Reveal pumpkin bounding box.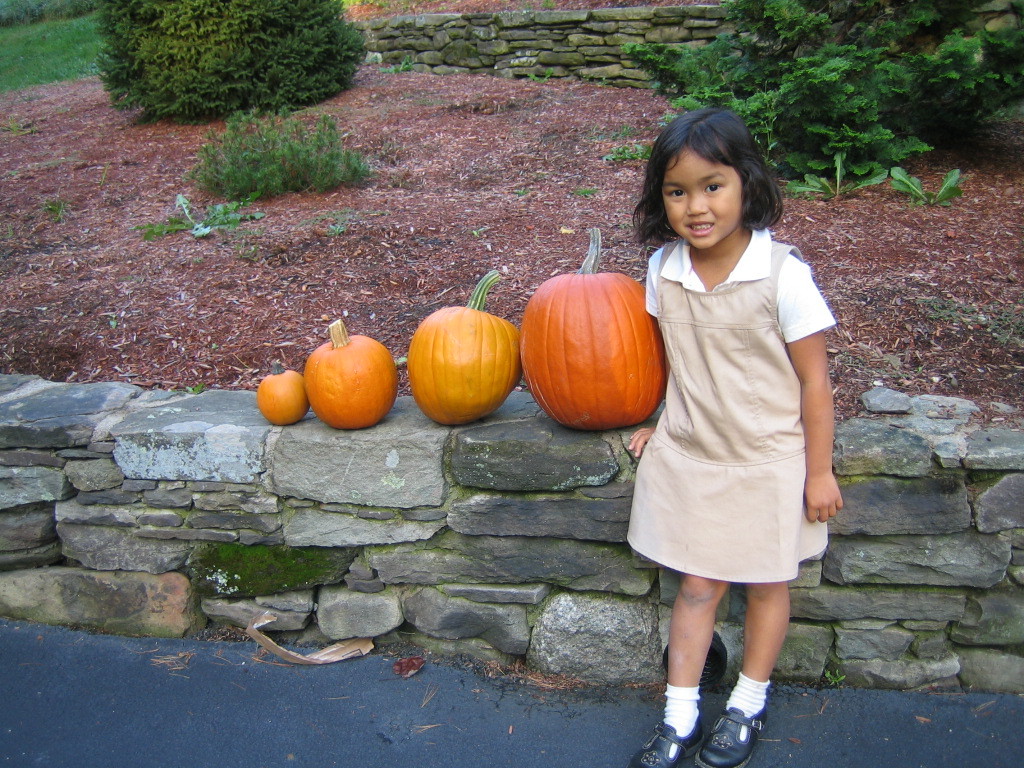
Revealed: [left=521, top=225, right=667, bottom=434].
